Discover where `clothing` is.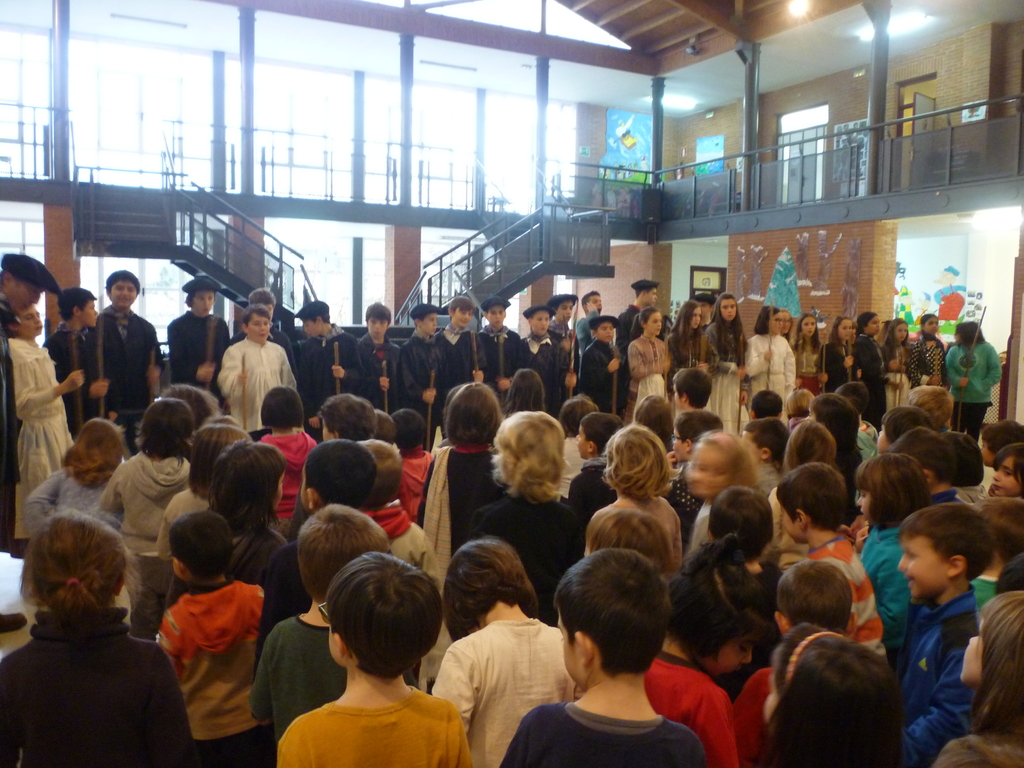
Discovered at locate(415, 445, 502, 569).
